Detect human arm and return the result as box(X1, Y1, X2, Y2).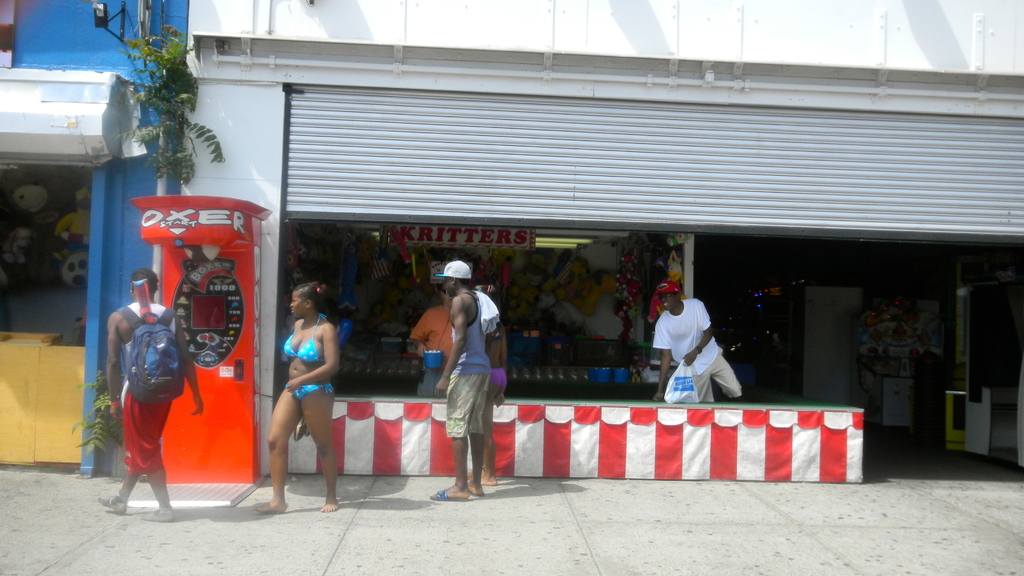
box(174, 317, 205, 418).
